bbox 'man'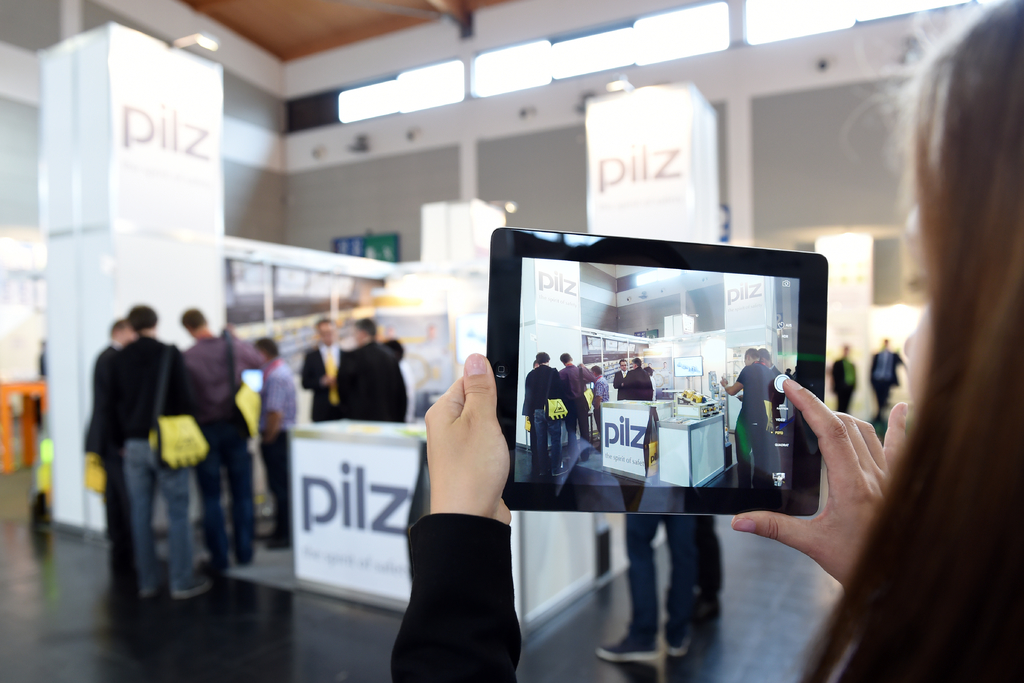
[left=84, top=318, right=140, bottom=579]
